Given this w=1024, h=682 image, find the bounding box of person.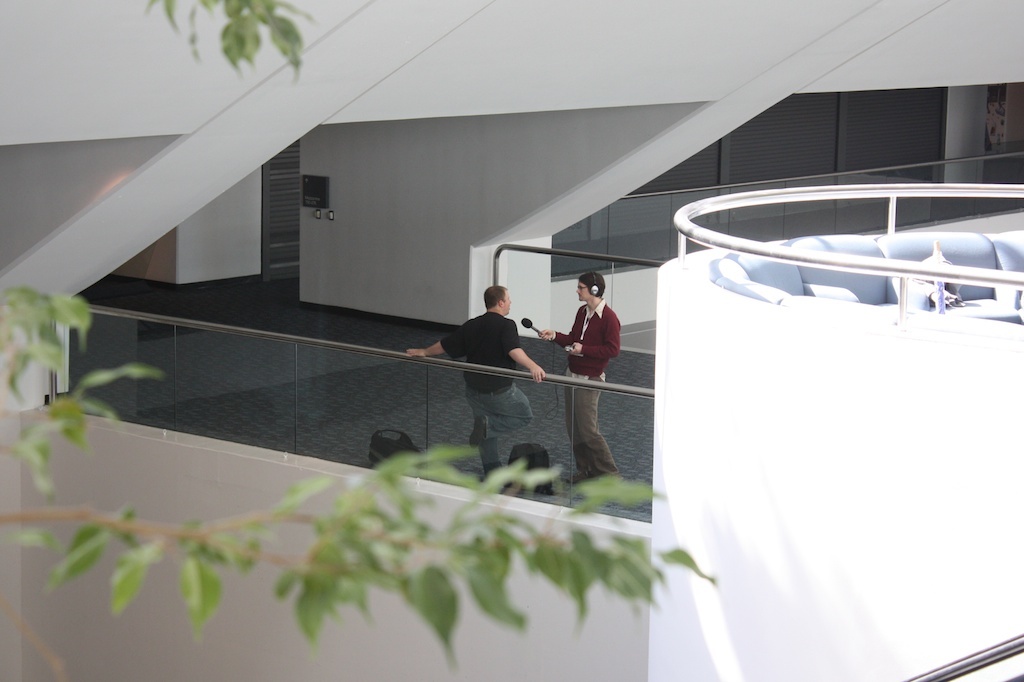
x1=539 y1=261 x2=620 y2=485.
